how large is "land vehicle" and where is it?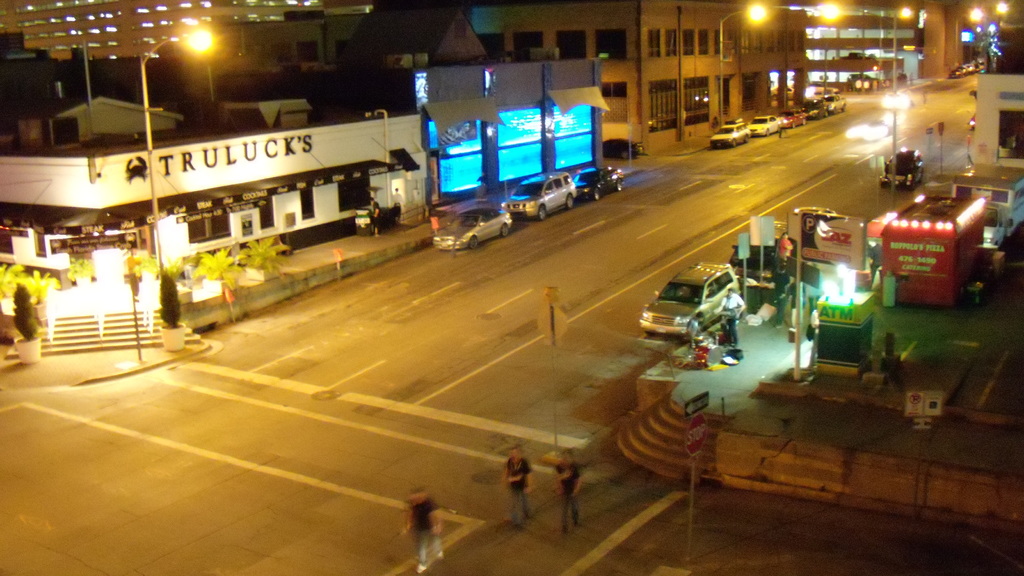
Bounding box: pyautogui.locateOnScreen(863, 115, 899, 138).
